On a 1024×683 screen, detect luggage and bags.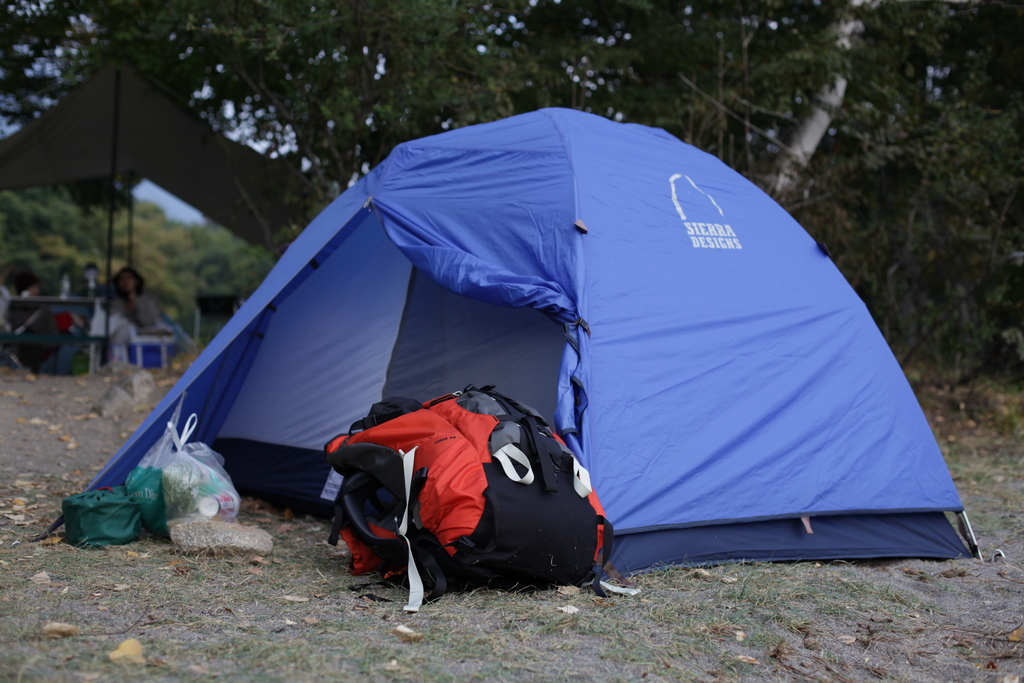
<region>327, 388, 637, 609</region>.
